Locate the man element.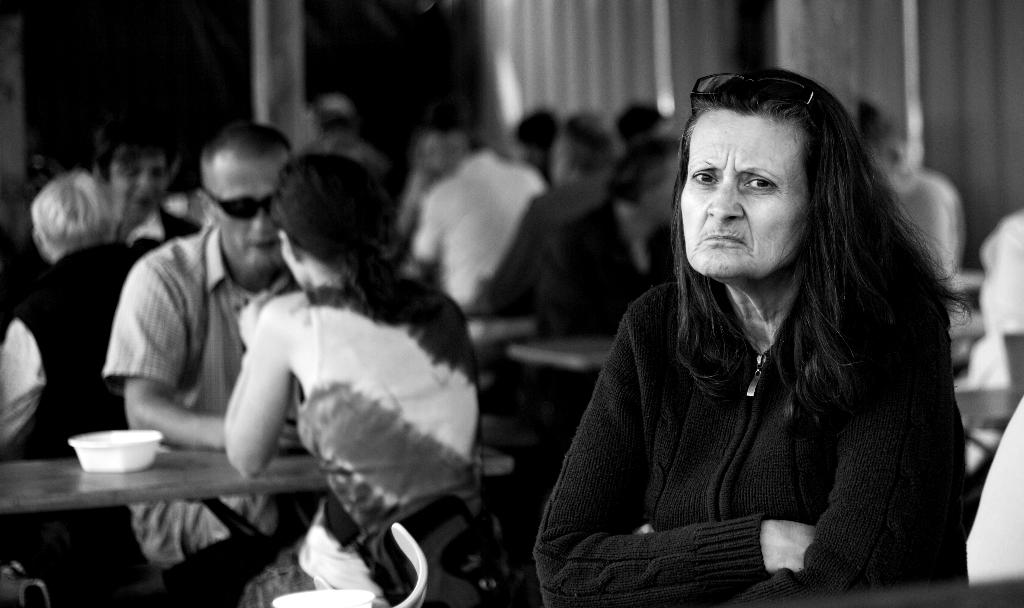
Element bbox: 405/133/547/305.
